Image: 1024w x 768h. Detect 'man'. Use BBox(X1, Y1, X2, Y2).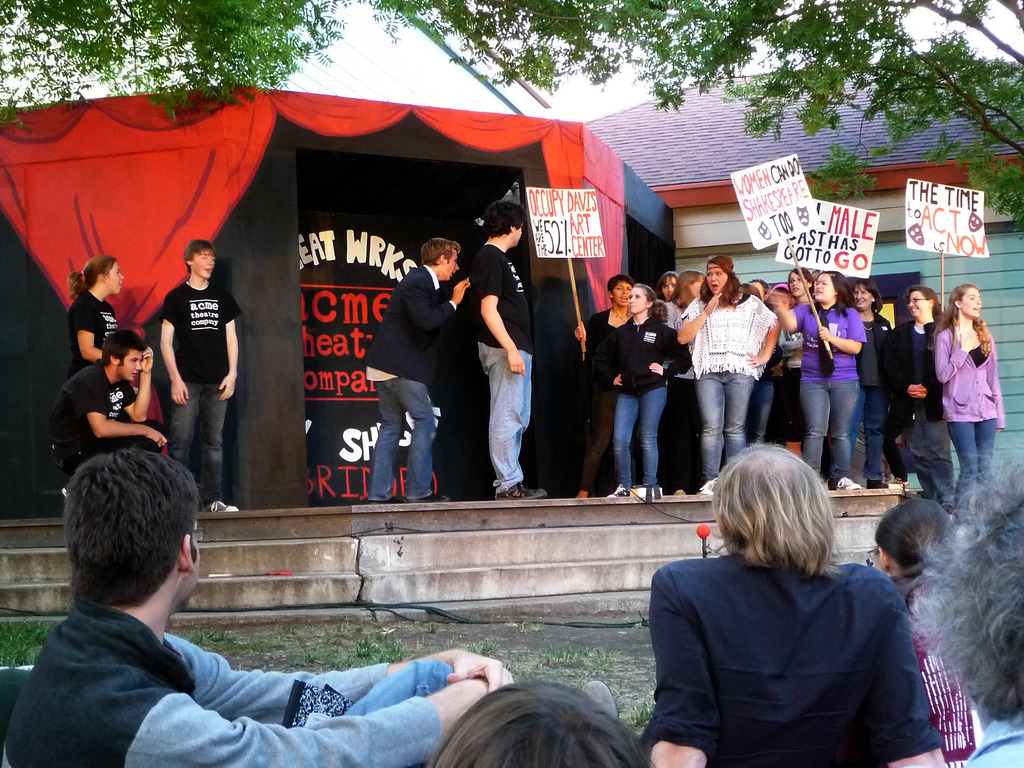
BBox(33, 470, 479, 760).
